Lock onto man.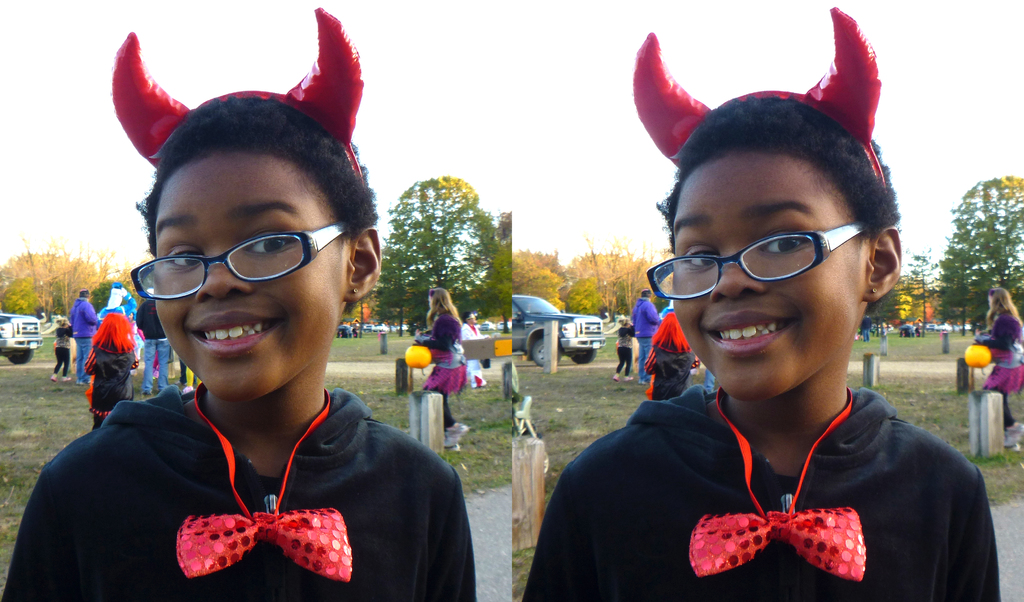
Locked: [68, 288, 98, 381].
